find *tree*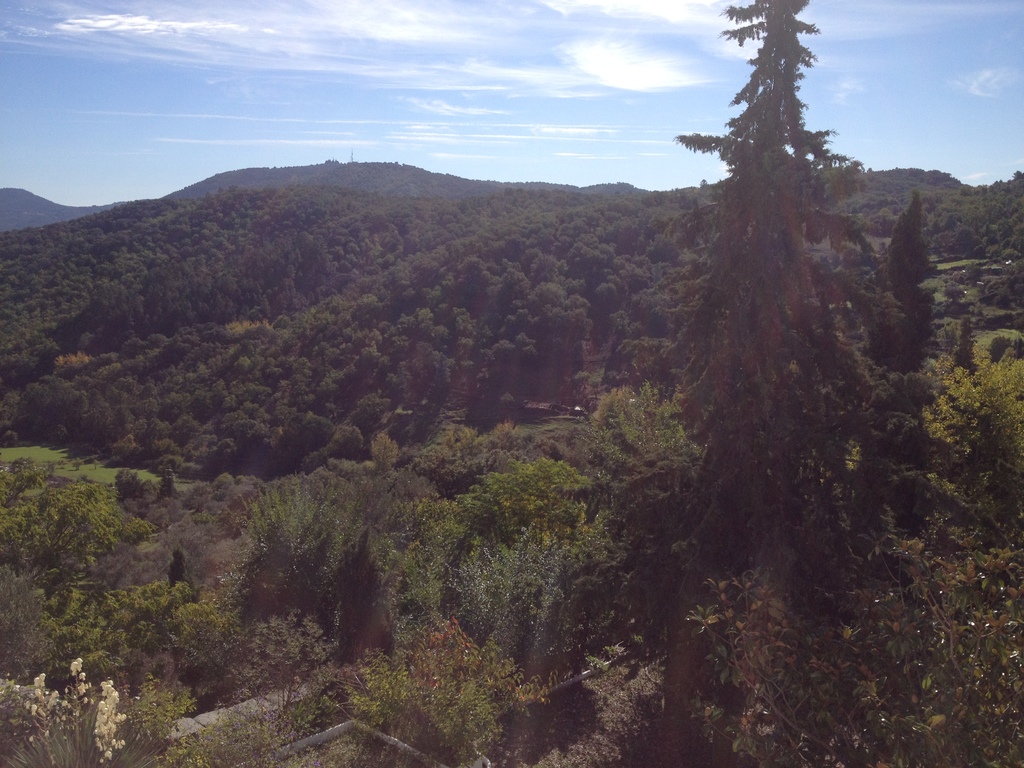
<box>616,0,874,543</box>
